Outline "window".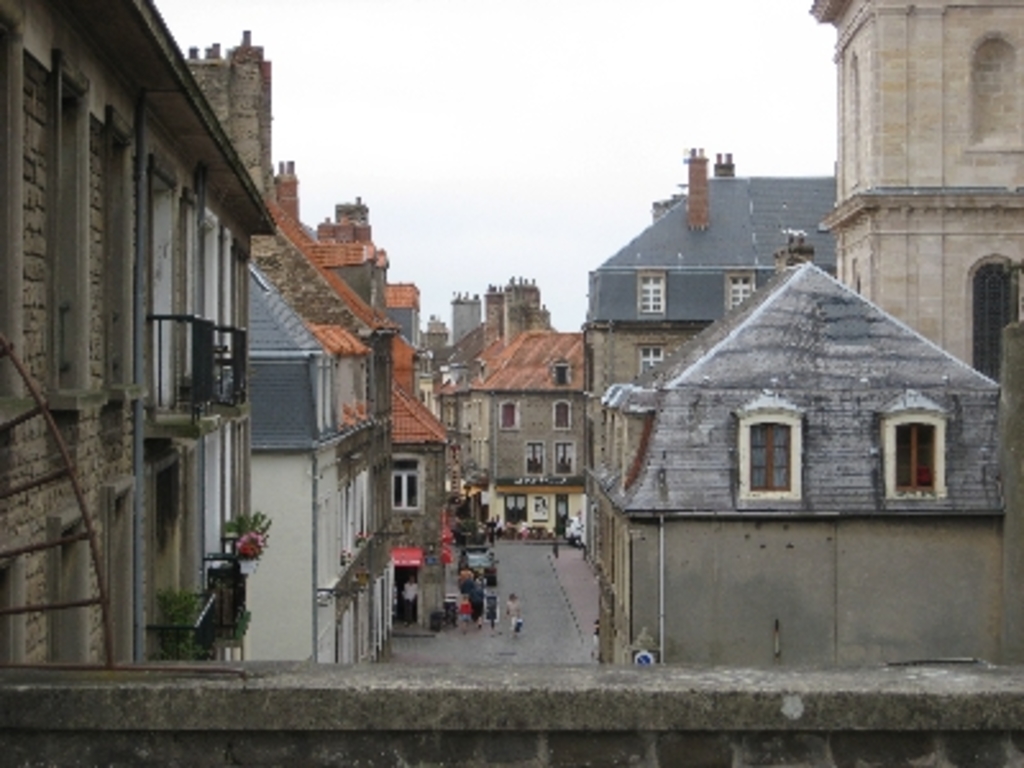
Outline: detection(550, 353, 573, 392).
